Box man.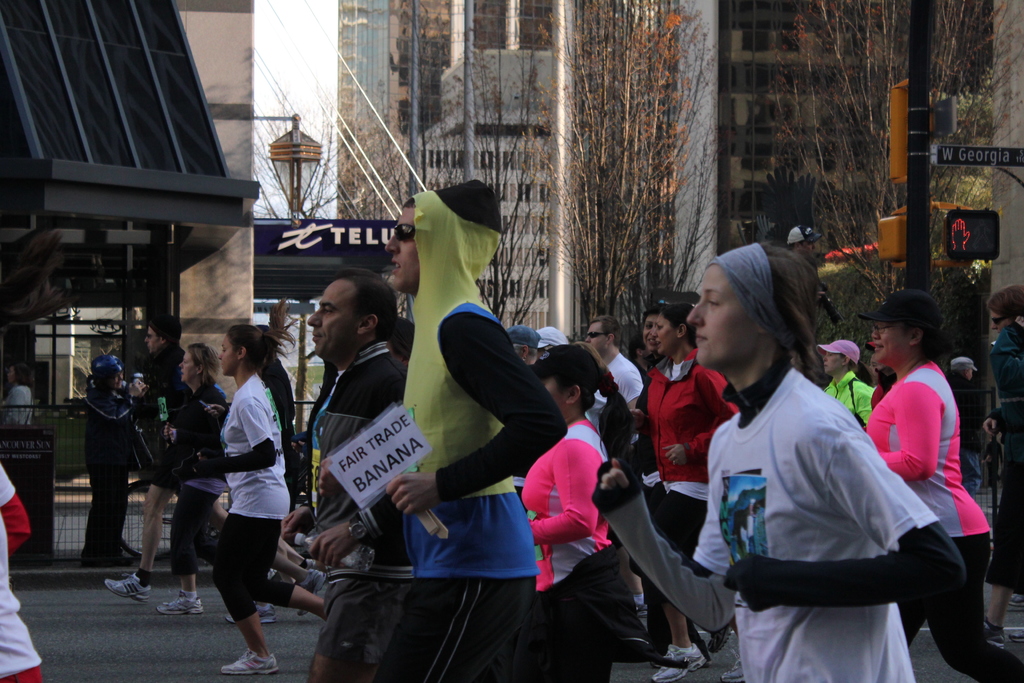
<box>278,261,413,682</box>.
